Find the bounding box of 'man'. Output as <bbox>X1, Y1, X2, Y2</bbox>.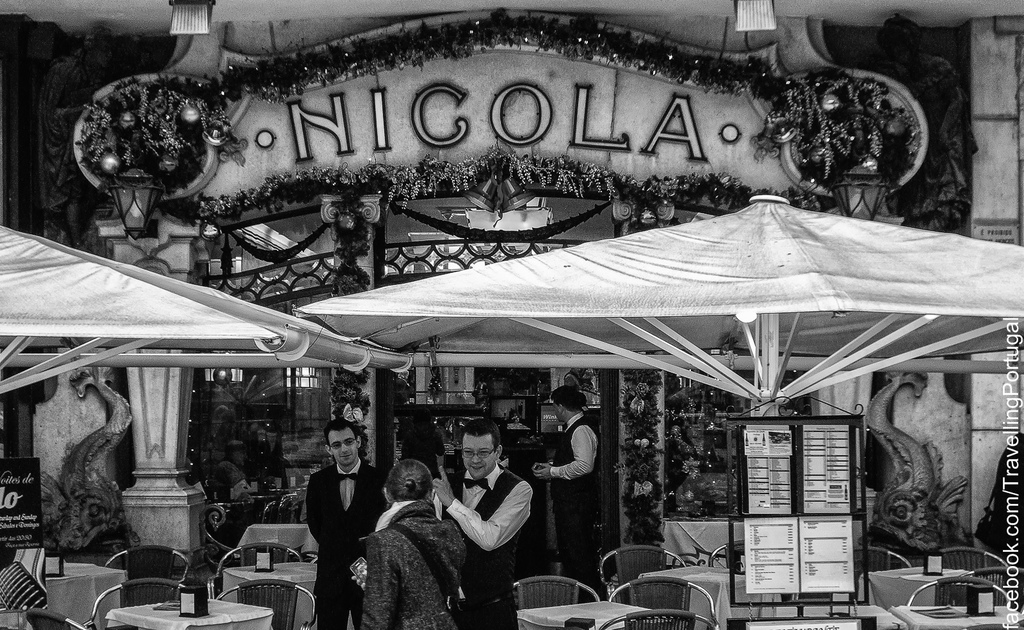
<bbox>300, 419, 387, 629</bbox>.
